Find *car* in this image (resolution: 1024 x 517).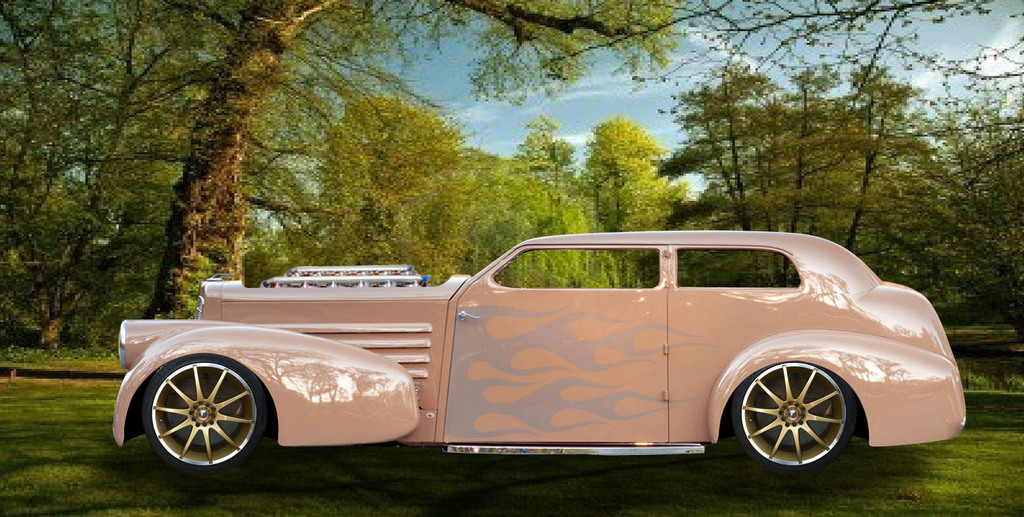
crop(106, 231, 971, 477).
